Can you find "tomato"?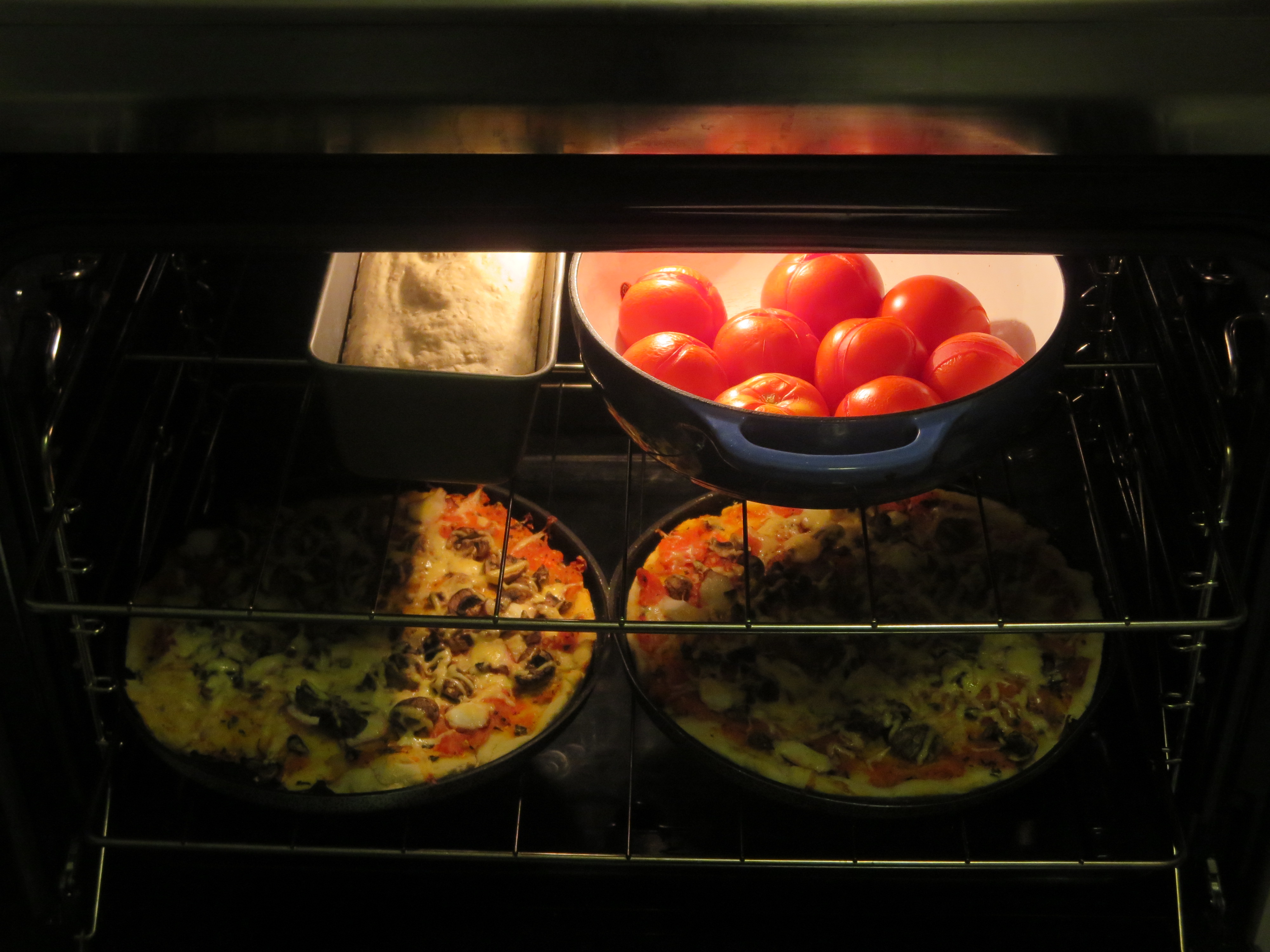
Yes, bounding box: [197,103,231,122].
